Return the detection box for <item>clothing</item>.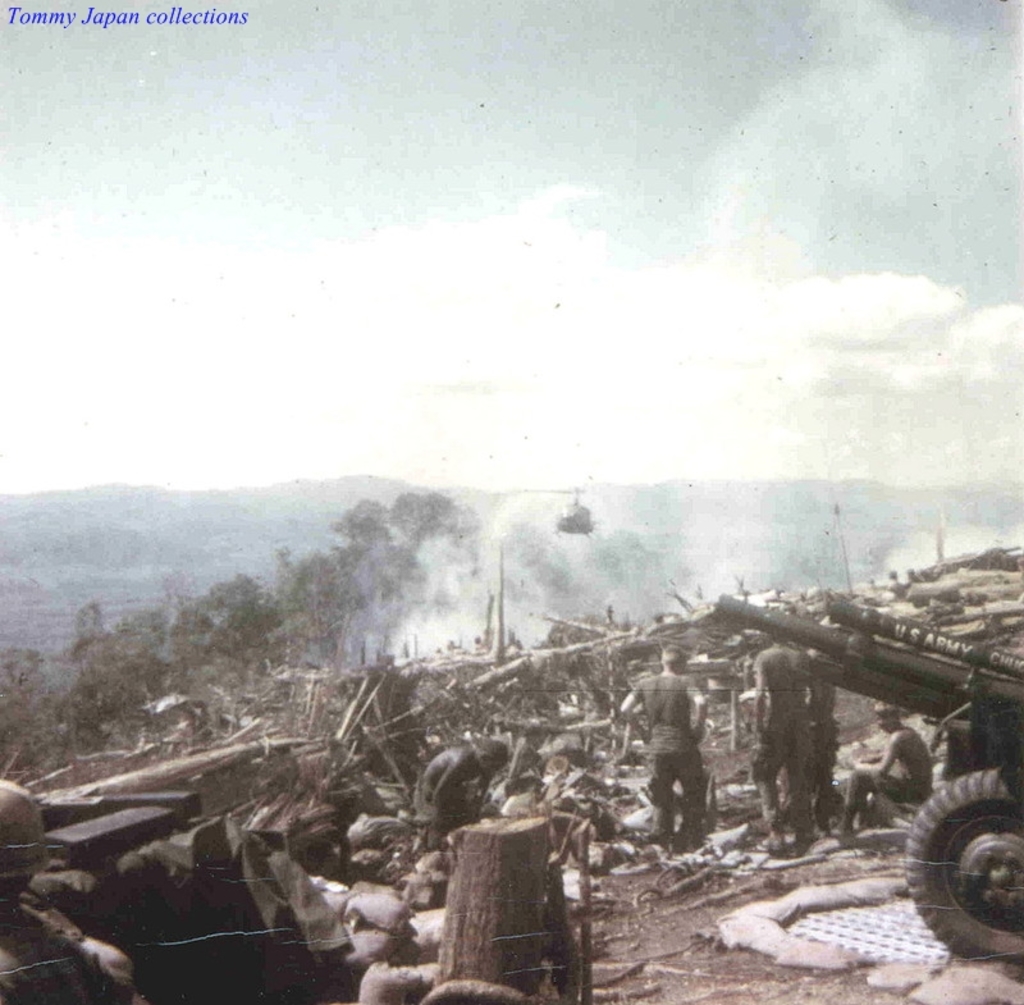
rect(637, 679, 707, 832).
